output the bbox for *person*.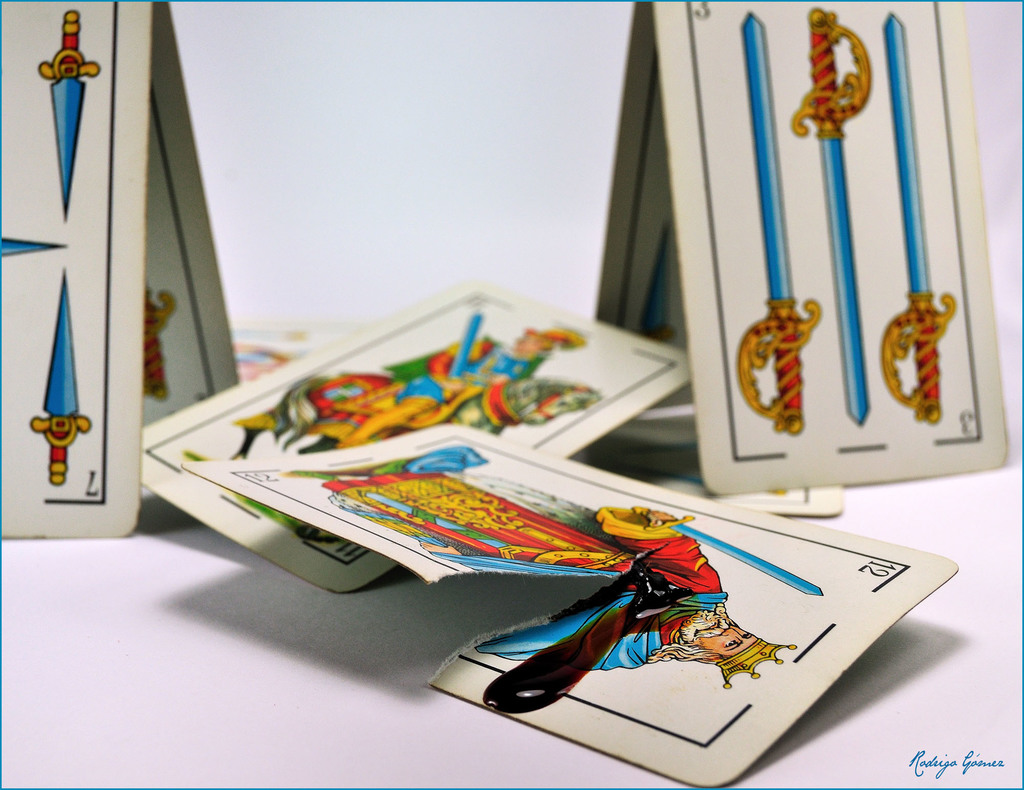
<box>335,319,584,447</box>.
